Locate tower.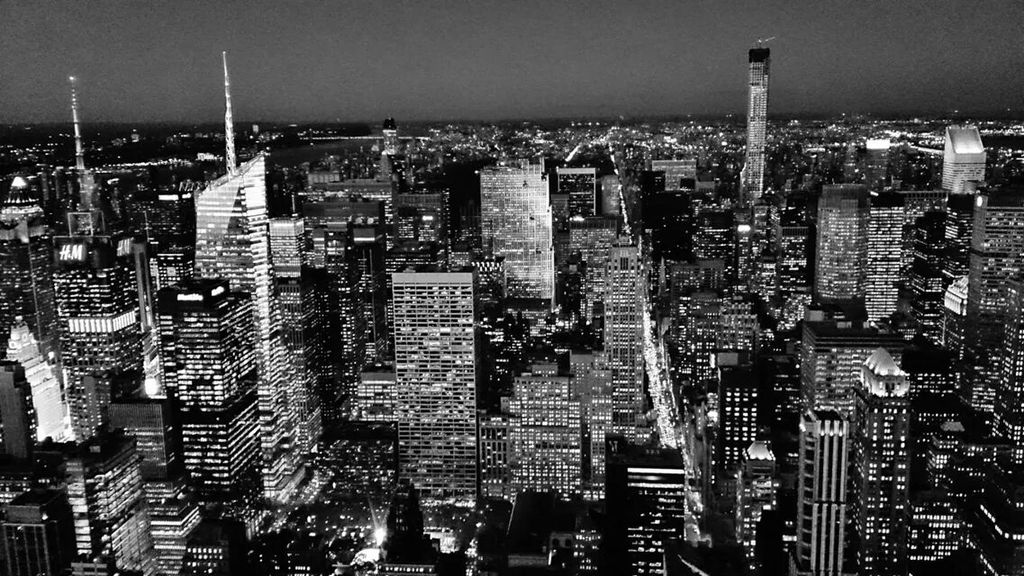
Bounding box: <box>201,57,269,395</box>.
